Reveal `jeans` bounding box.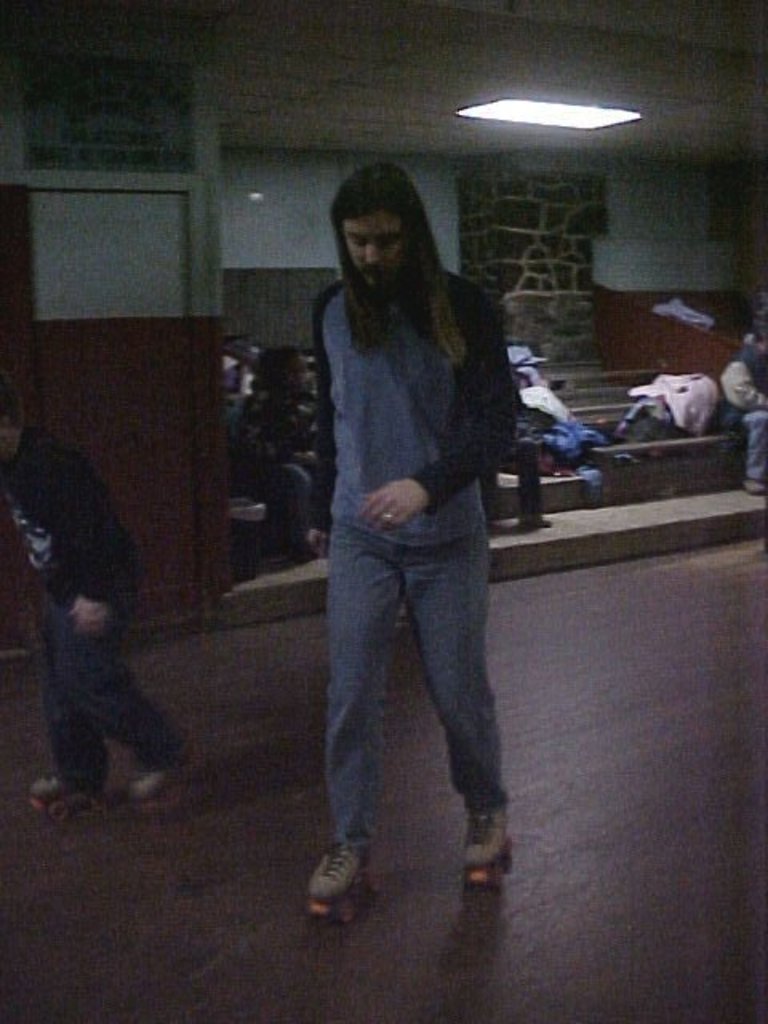
Revealed: crop(43, 592, 179, 784).
